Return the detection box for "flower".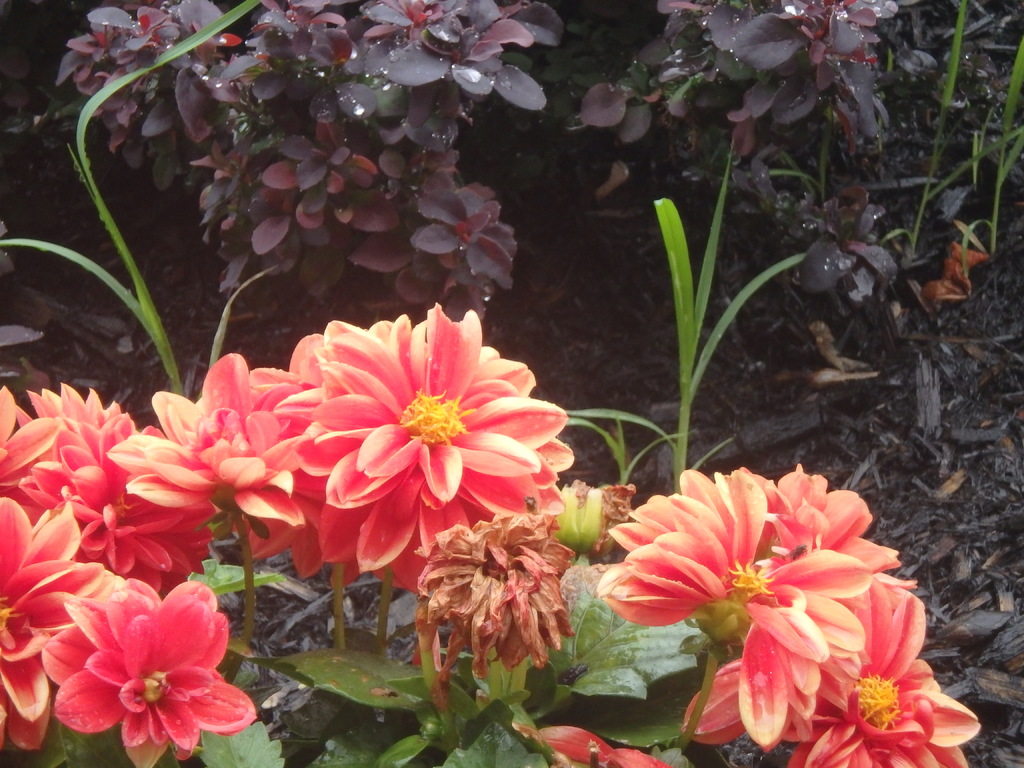
region(250, 304, 575, 584).
